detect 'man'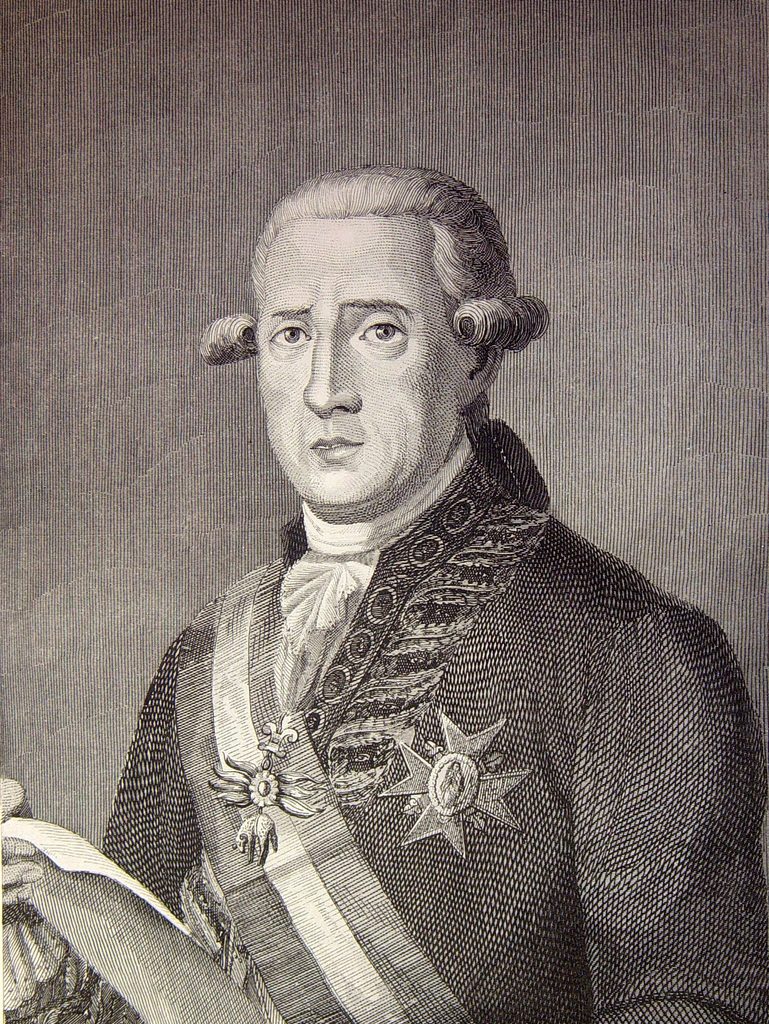
{"x1": 6, "y1": 158, "x2": 768, "y2": 1023}
